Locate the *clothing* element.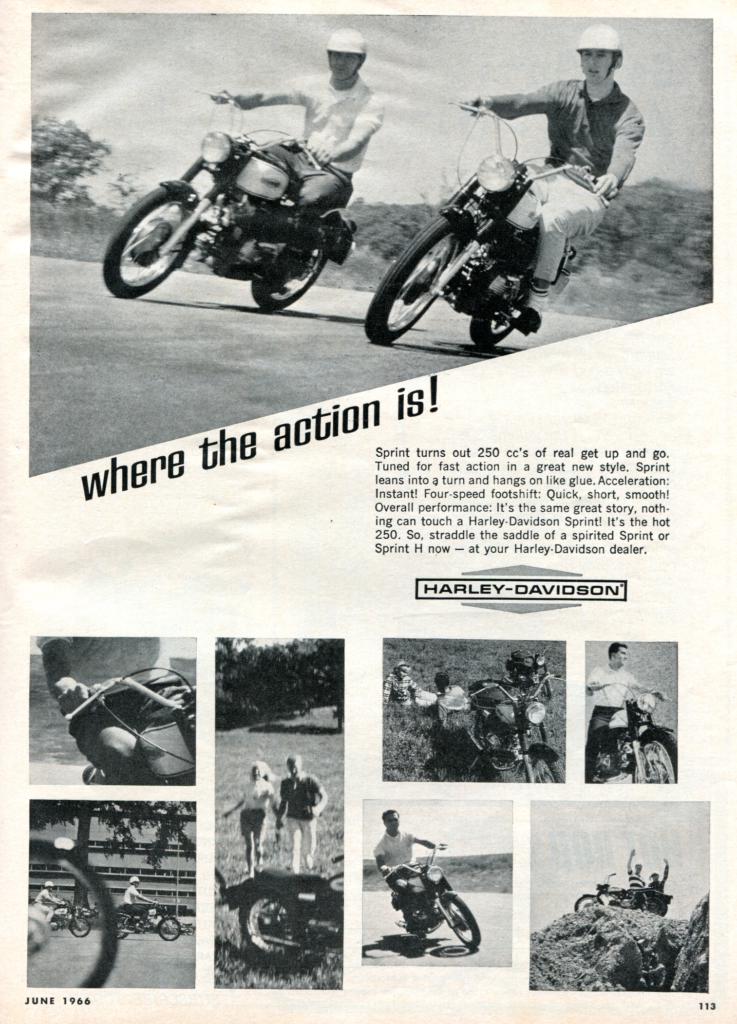
Element bbox: (32,888,63,909).
